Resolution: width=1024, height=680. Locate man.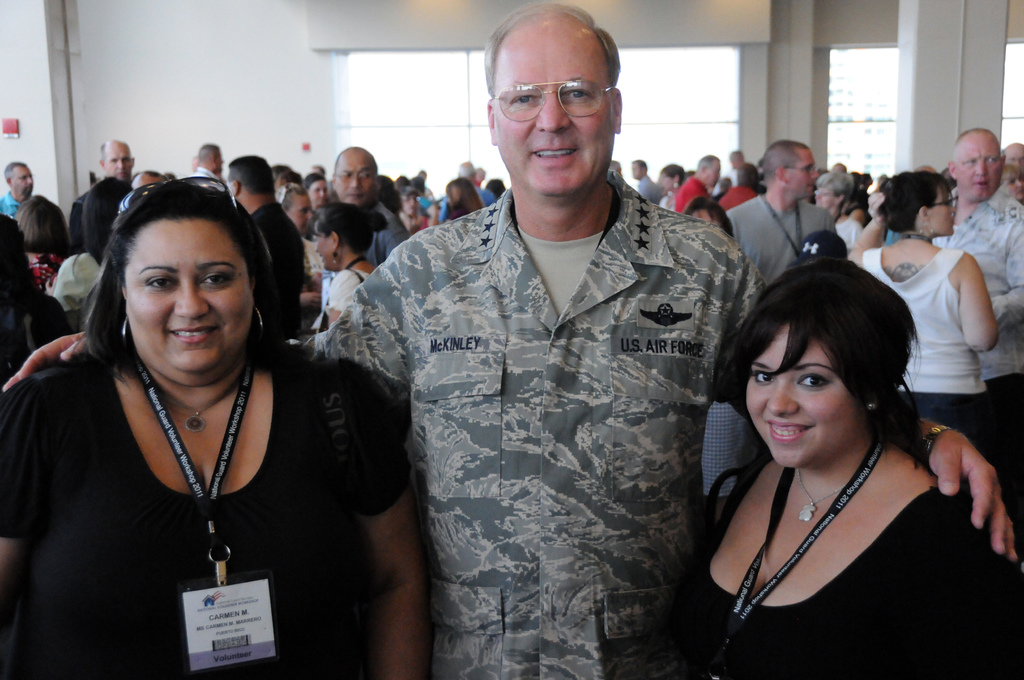
pyautogui.locateOnScreen(227, 155, 307, 300).
